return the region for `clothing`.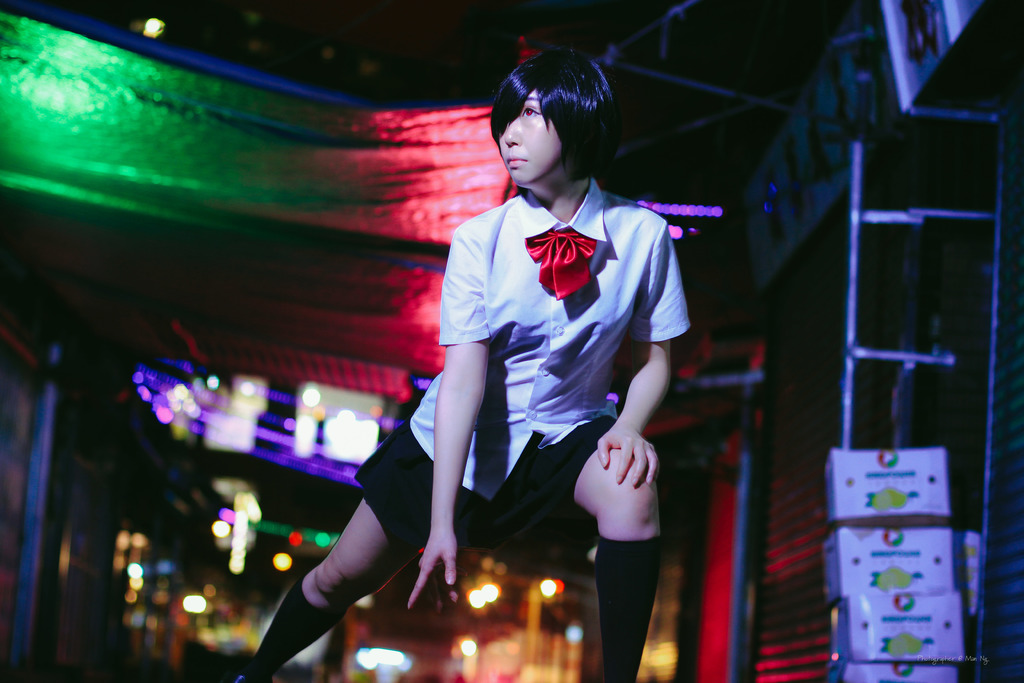
rect(482, 153, 697, 614).
